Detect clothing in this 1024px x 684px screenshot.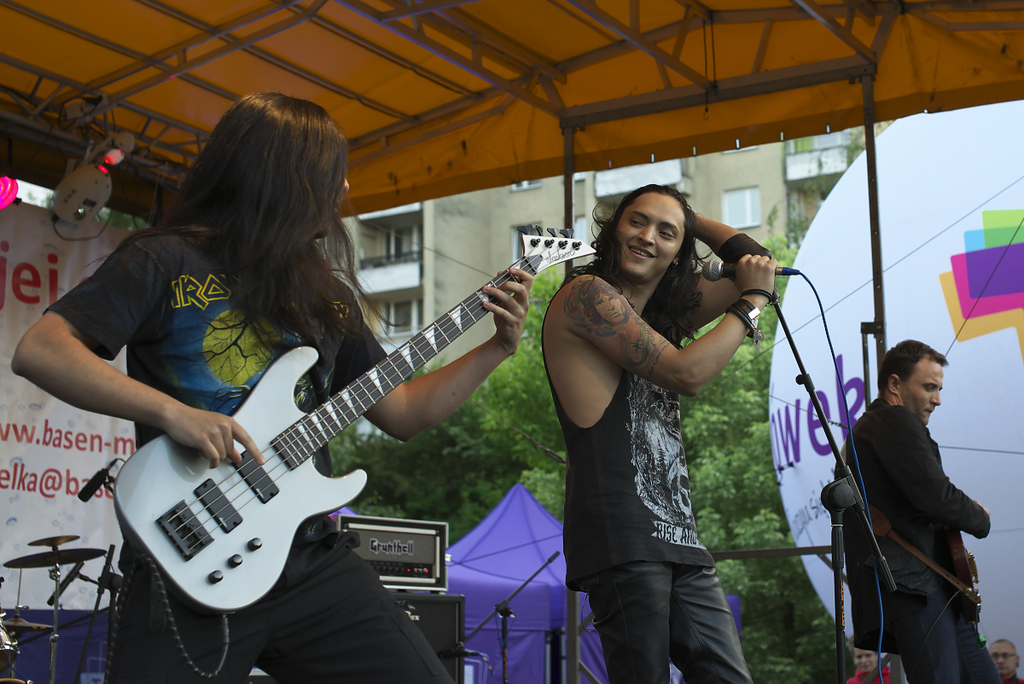
Detection: BBox(540, 276, 762, 676).
